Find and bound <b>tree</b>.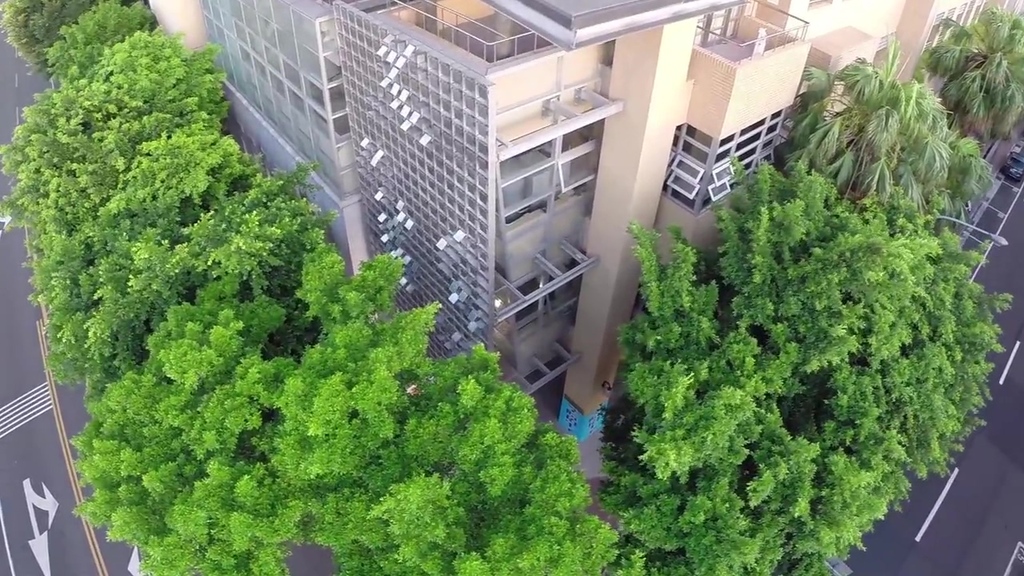
Bound: [left=0, top=0, right=340, bottom=402].
